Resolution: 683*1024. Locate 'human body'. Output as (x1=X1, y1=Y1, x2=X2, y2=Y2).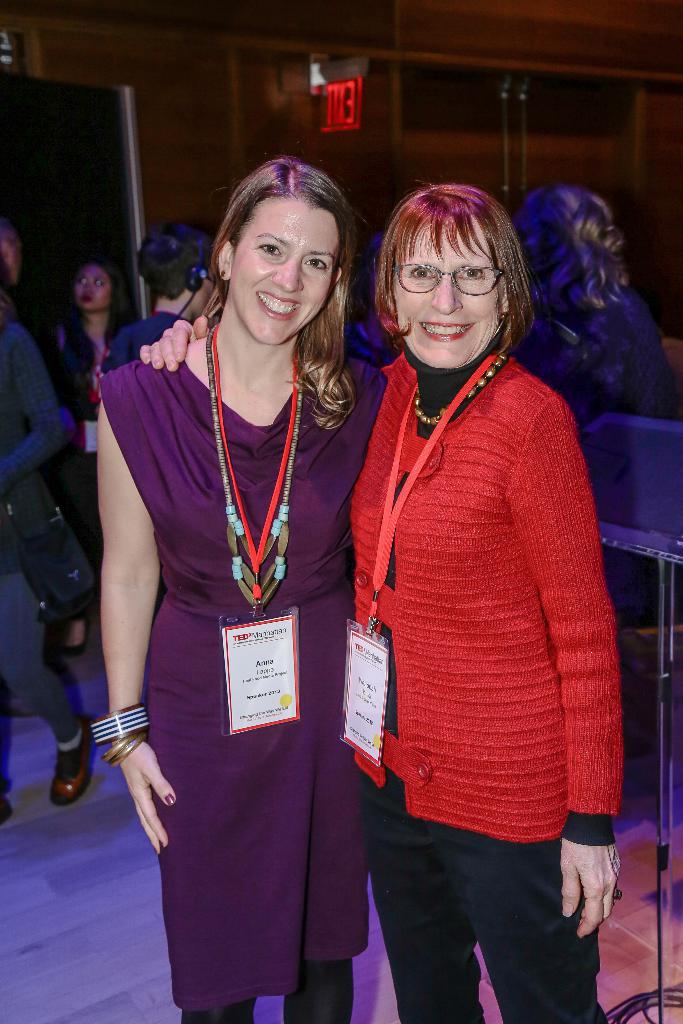
(x1=0, y1=326, x2=87, y2=802).
